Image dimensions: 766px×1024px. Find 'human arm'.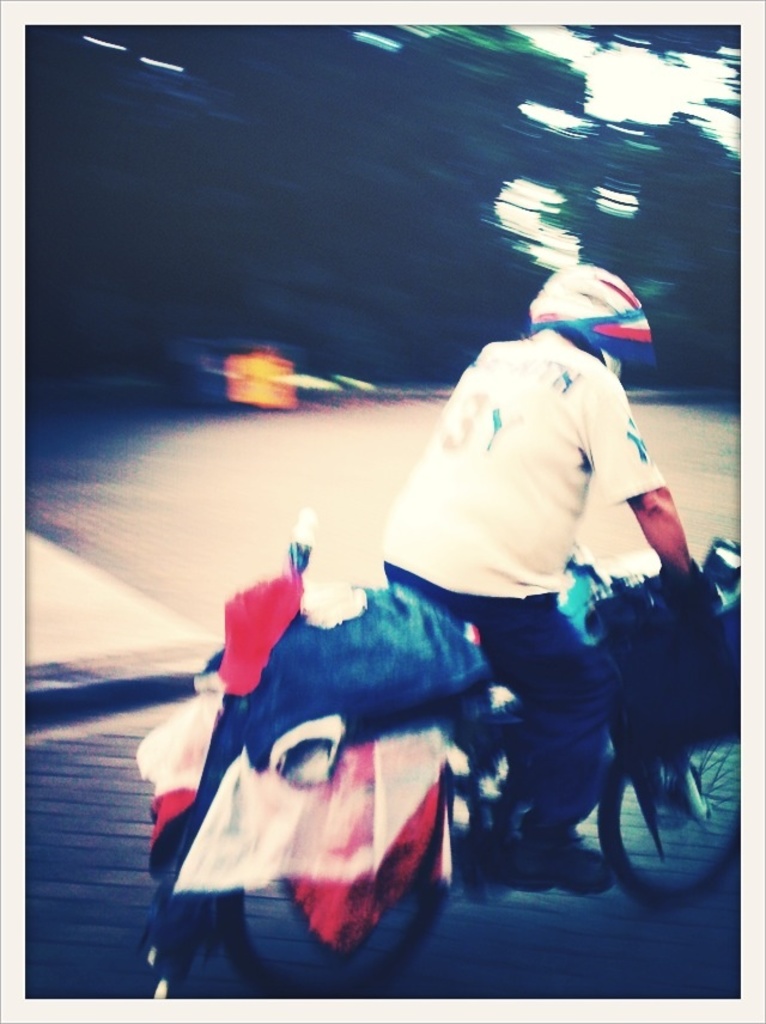
Rect(603, 378, 721, 604).
